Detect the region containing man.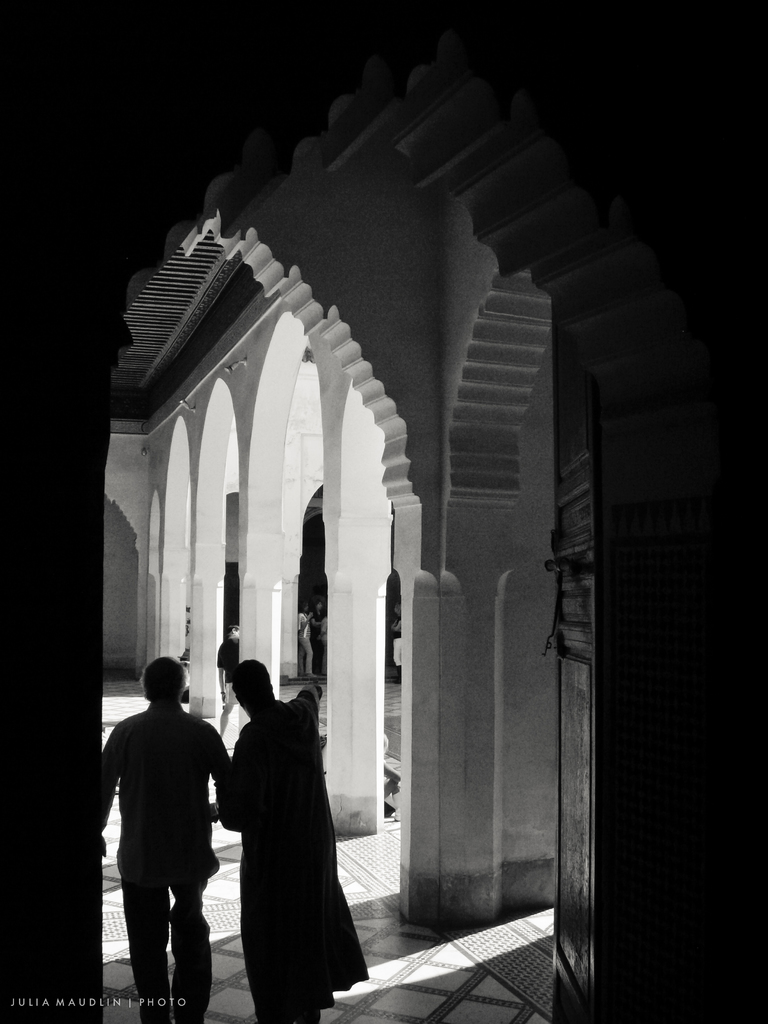
left=98, top=645, right=227, bottom=1004.
